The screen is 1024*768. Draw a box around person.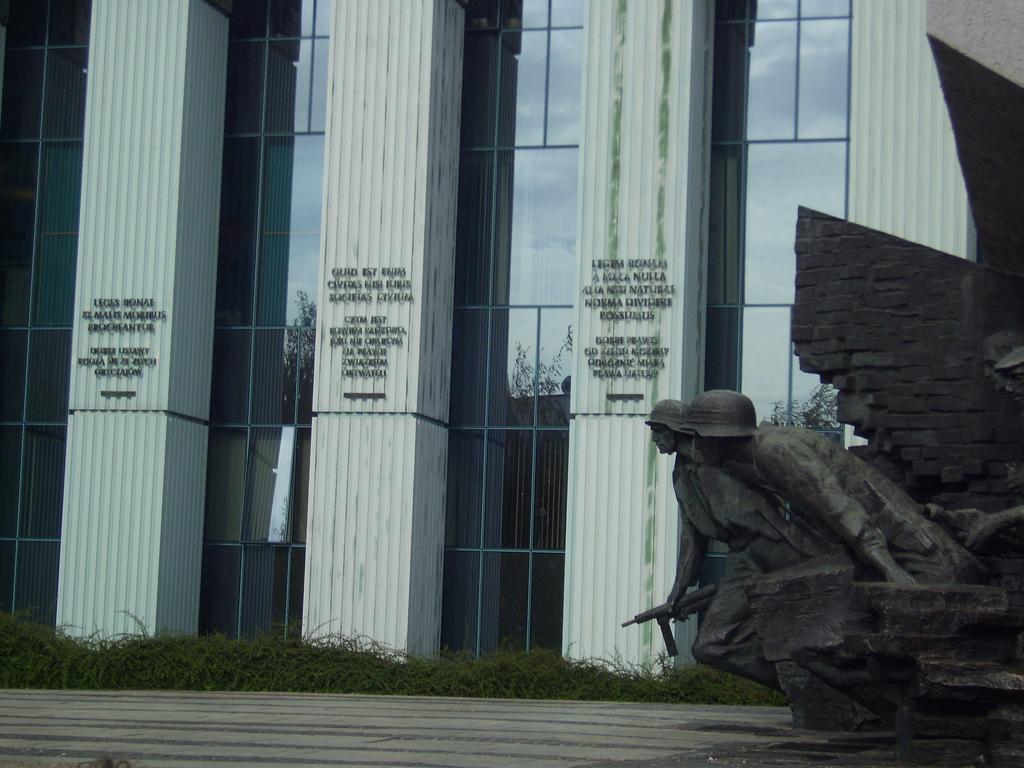
box=[655, 388, 813, 698].
